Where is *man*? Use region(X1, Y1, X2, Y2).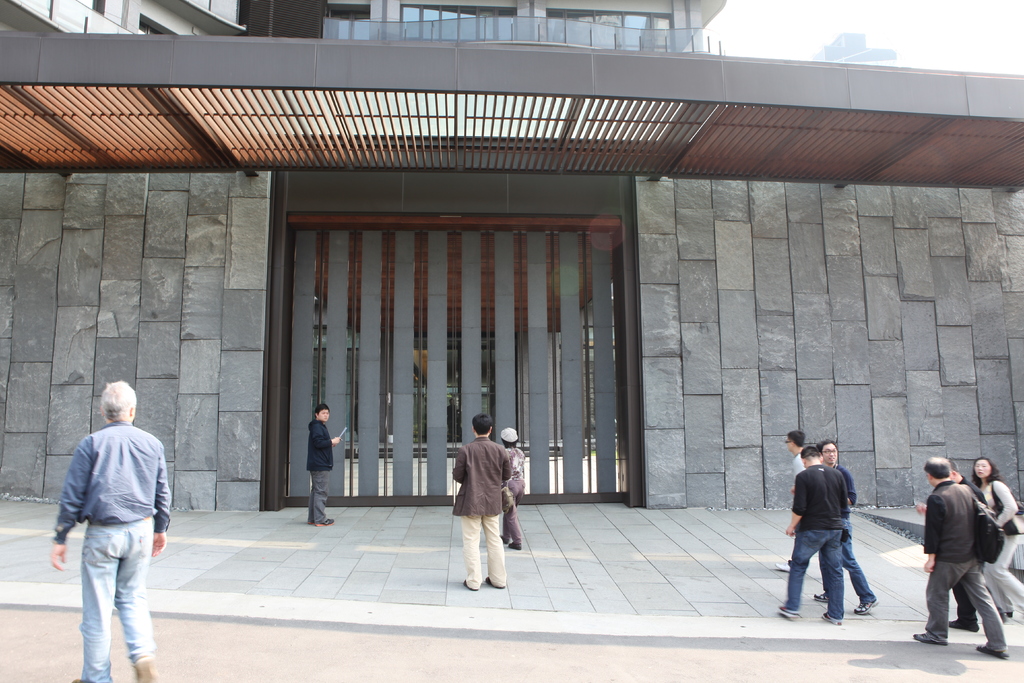
region(787, 431, 805, 493).
